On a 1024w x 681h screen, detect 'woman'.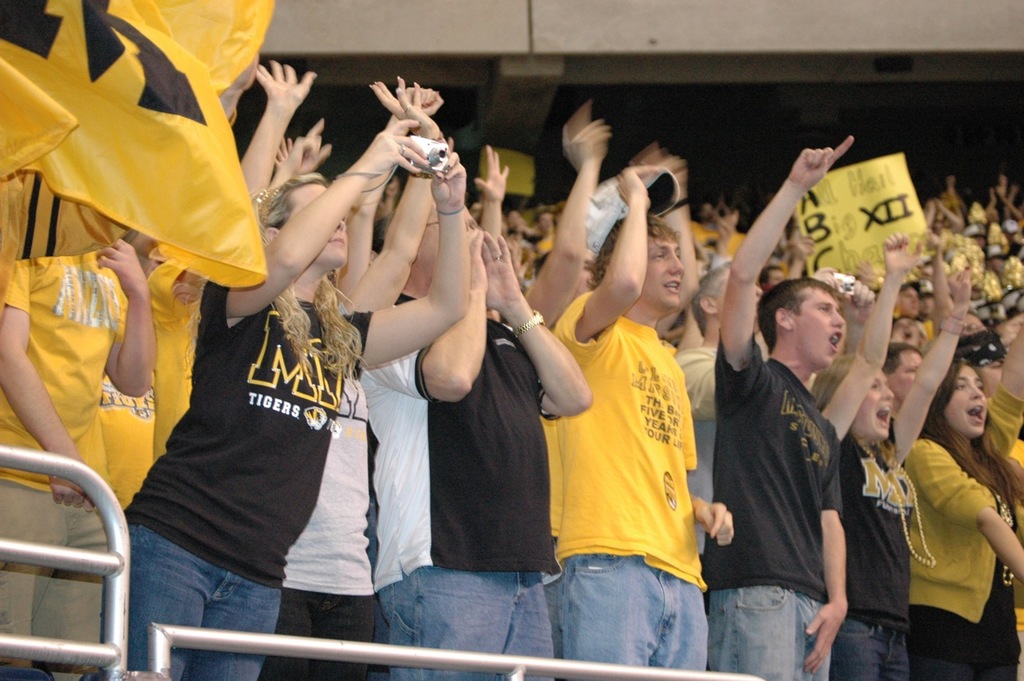
(97, 113, 472, 680).
